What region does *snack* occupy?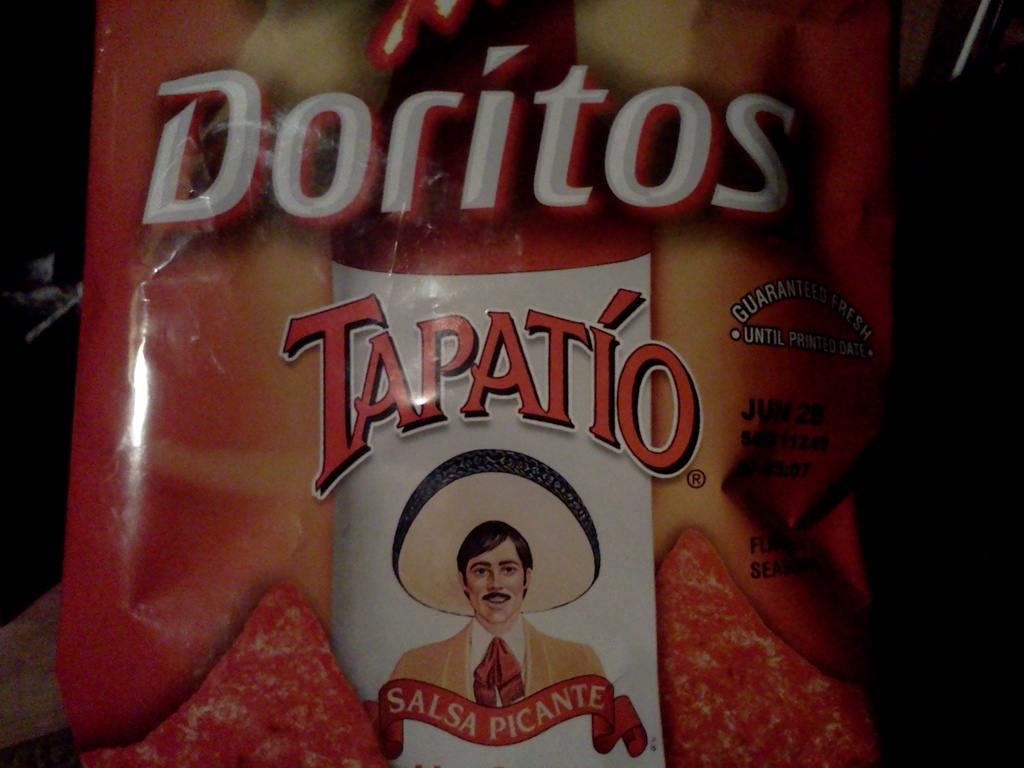
locate(66, 0, 947, 767).
